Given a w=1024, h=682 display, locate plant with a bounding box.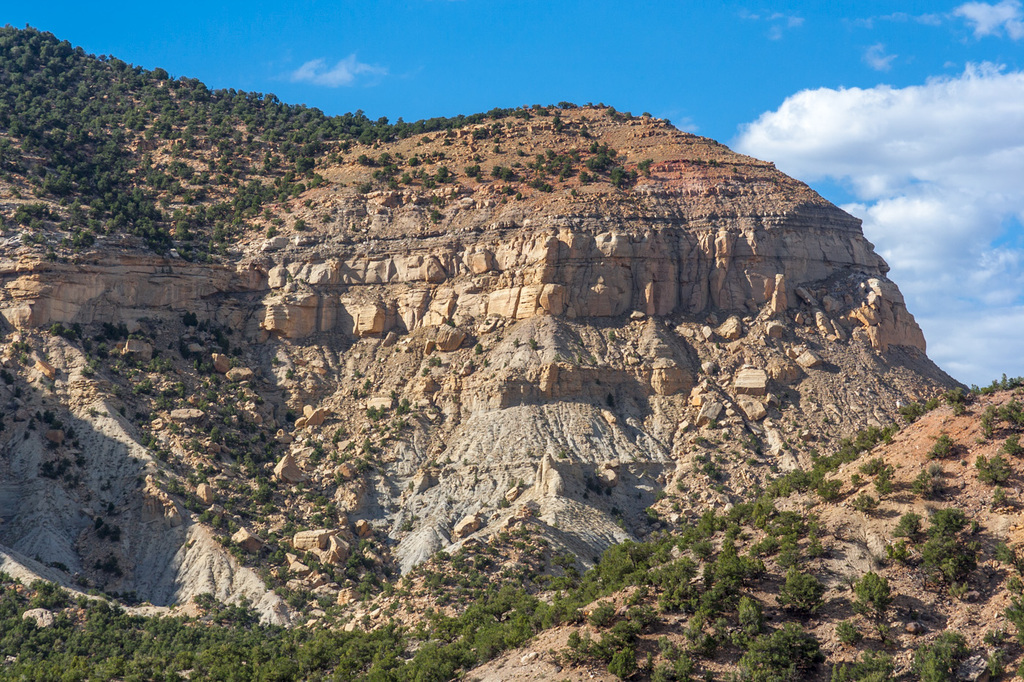
Located: locate(704, 455, 724, 480).
